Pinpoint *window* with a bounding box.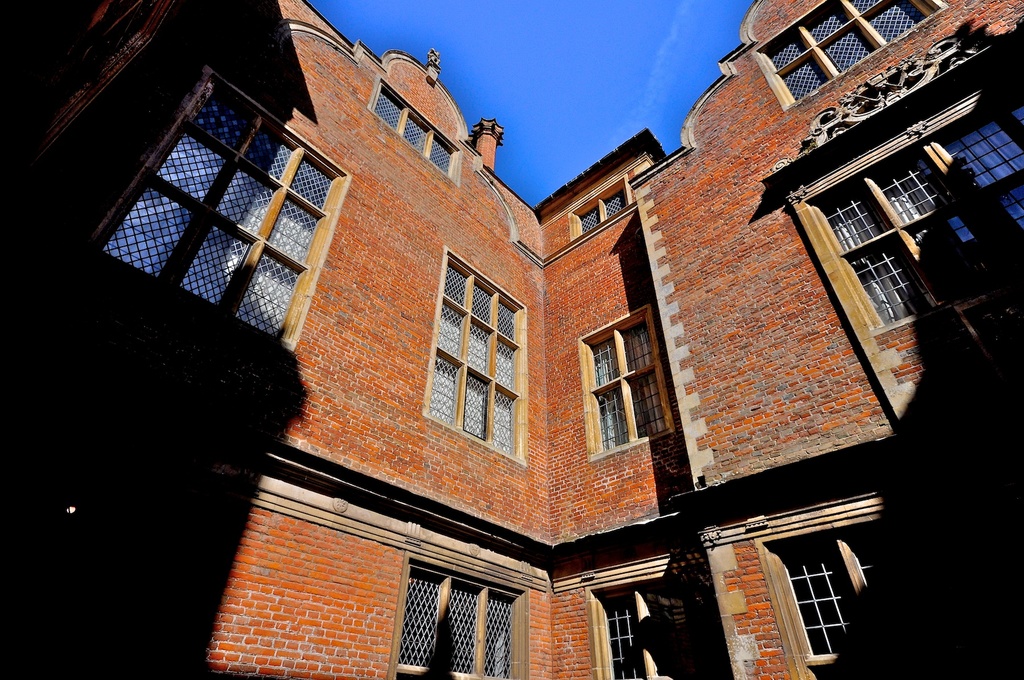
select_region(364, 77, 460, 187).
